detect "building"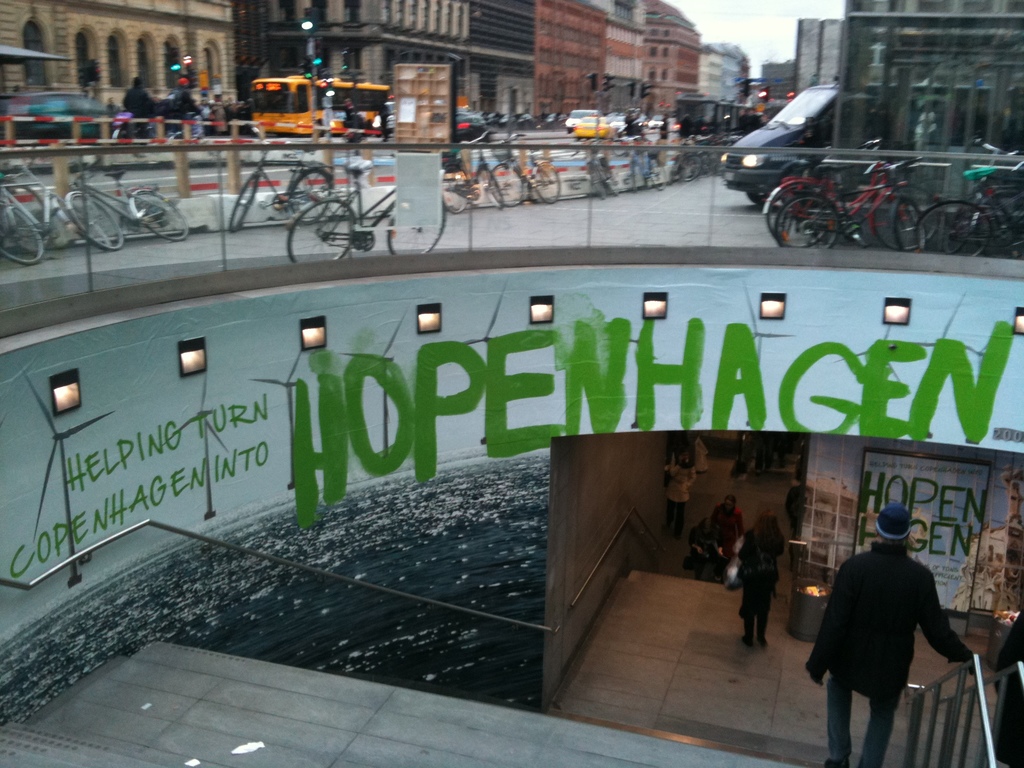
[left=792, top=15, right=845, bottom=97]
